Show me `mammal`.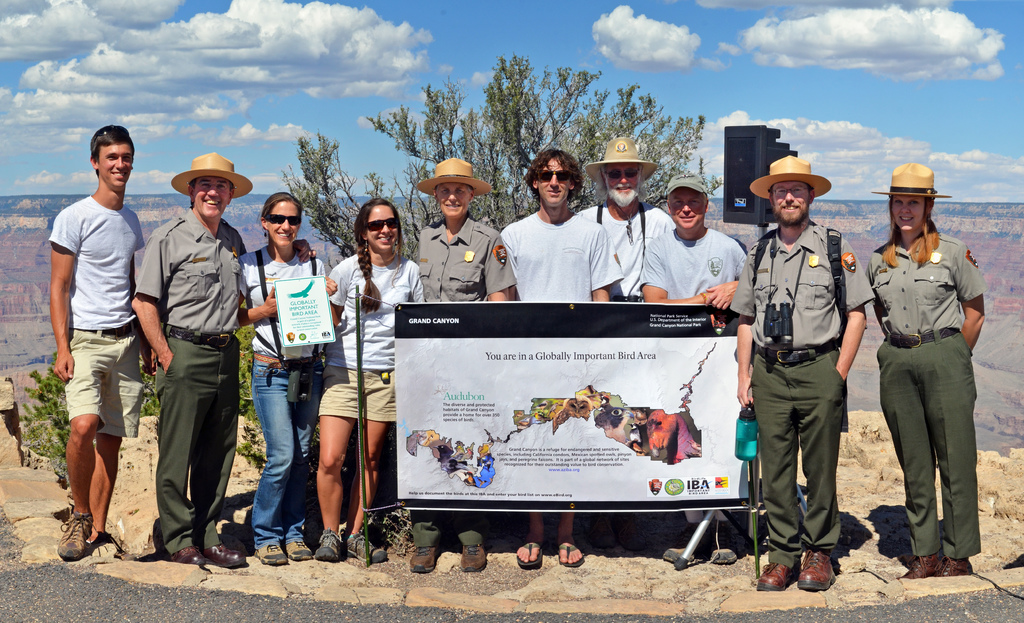
`mammal` is here: BBox(414, 156, 516, 571).
